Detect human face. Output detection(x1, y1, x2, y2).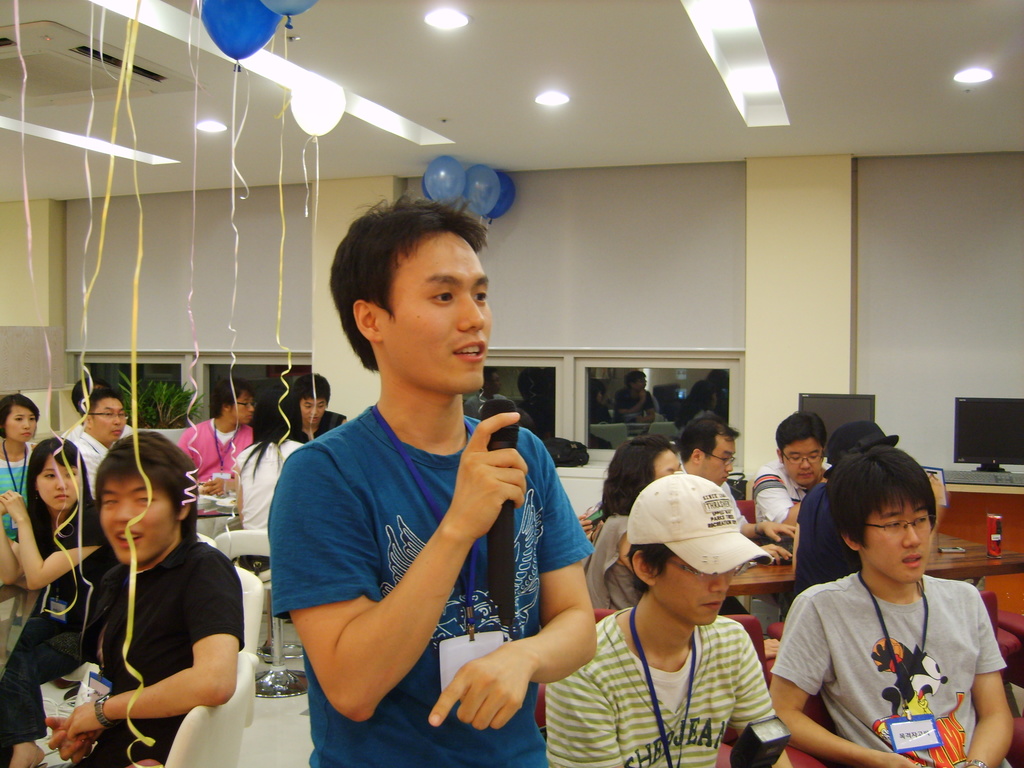
detection(36, 452, 80, 509).
